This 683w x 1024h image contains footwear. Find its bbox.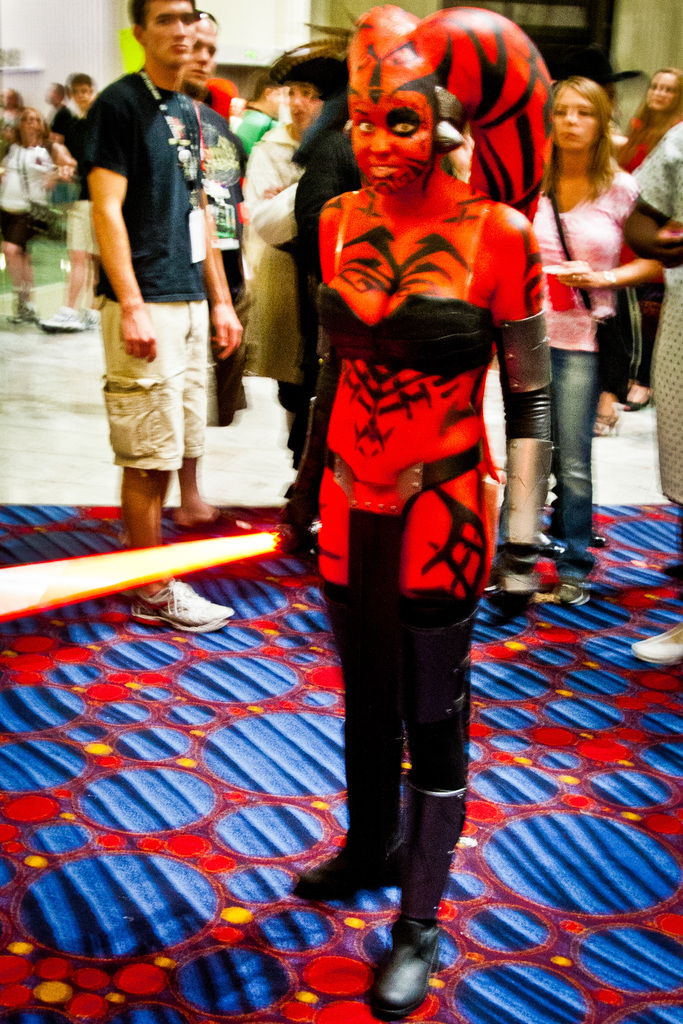
left=169, top=509, right=255, bottom=531.
